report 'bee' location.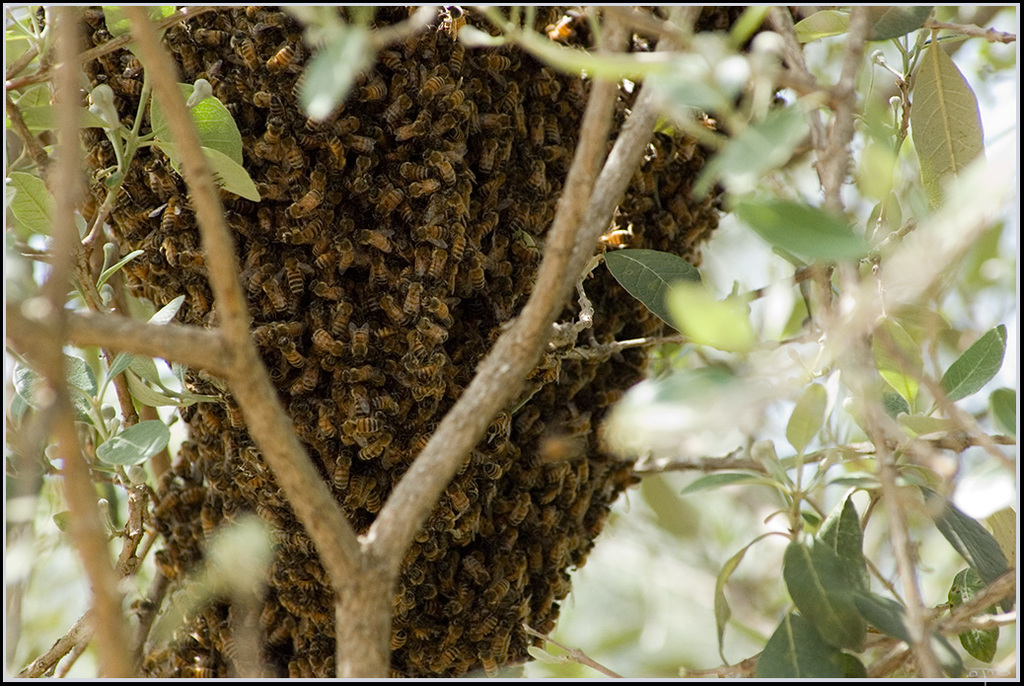
Report: left=300, top=241, right=343, bottom=275.
